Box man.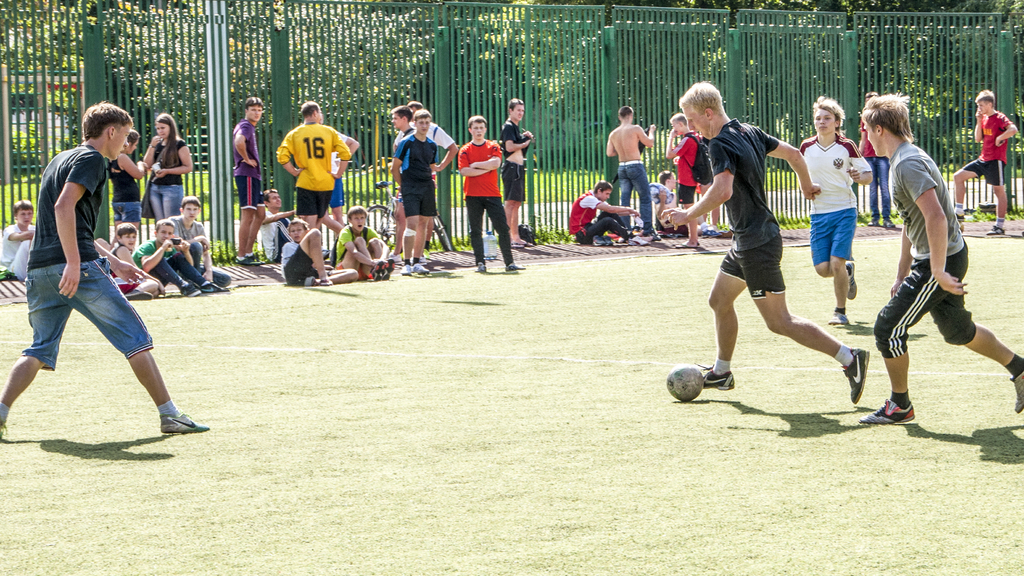
(left=456, top=115, right=521, bottom=272).
